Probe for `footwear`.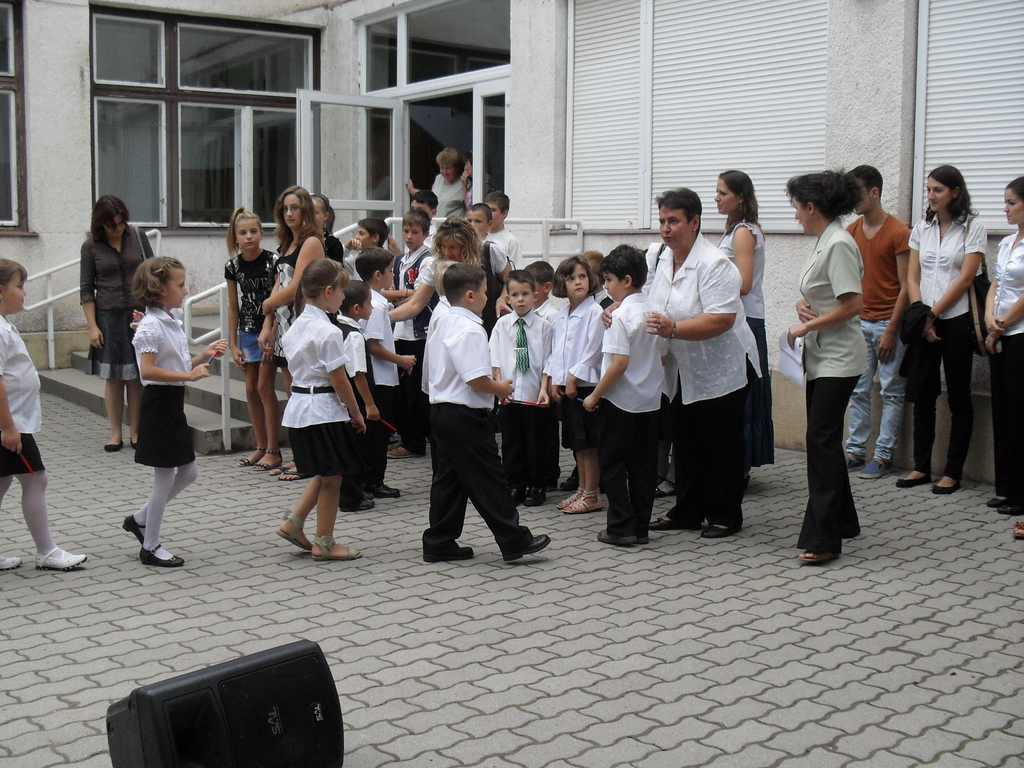
Probe result: (352,490,372,511).
